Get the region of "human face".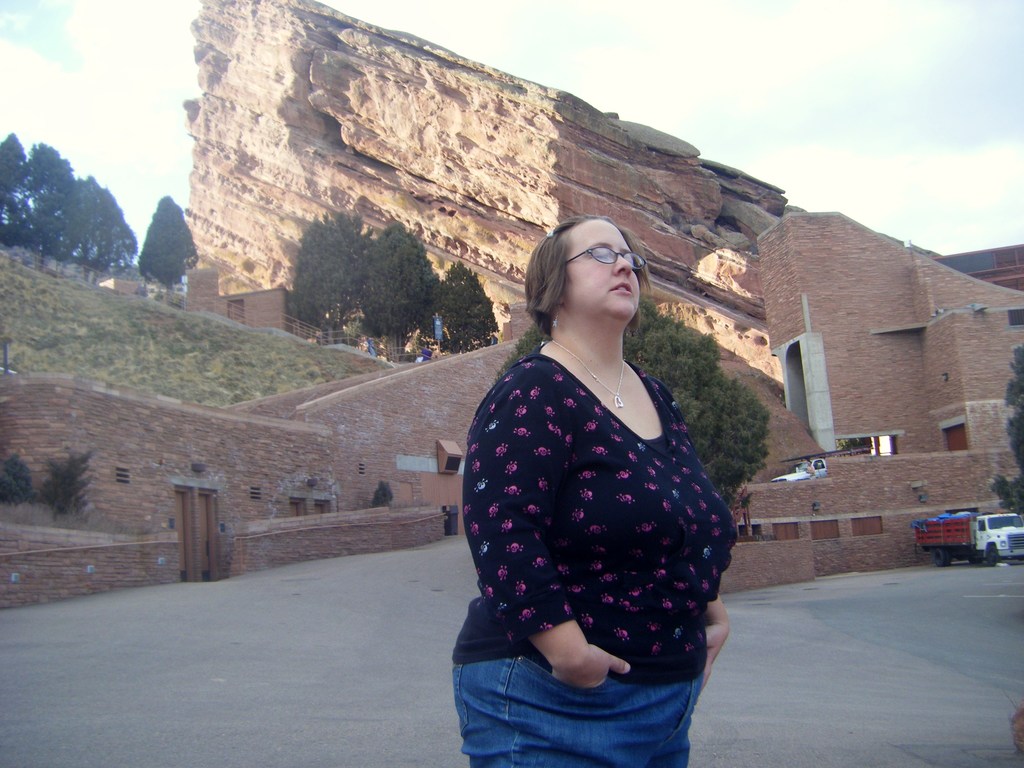
bbox=(567, 223, 638, 319).
